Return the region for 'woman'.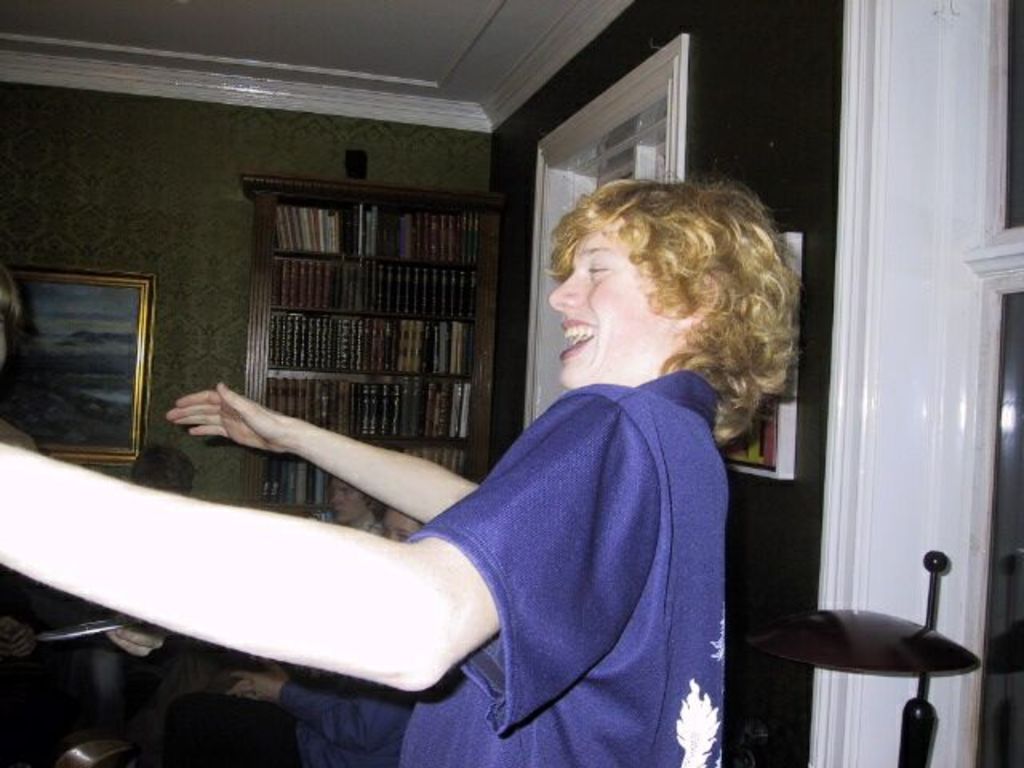
Rect(0, 157, 758, 766).
